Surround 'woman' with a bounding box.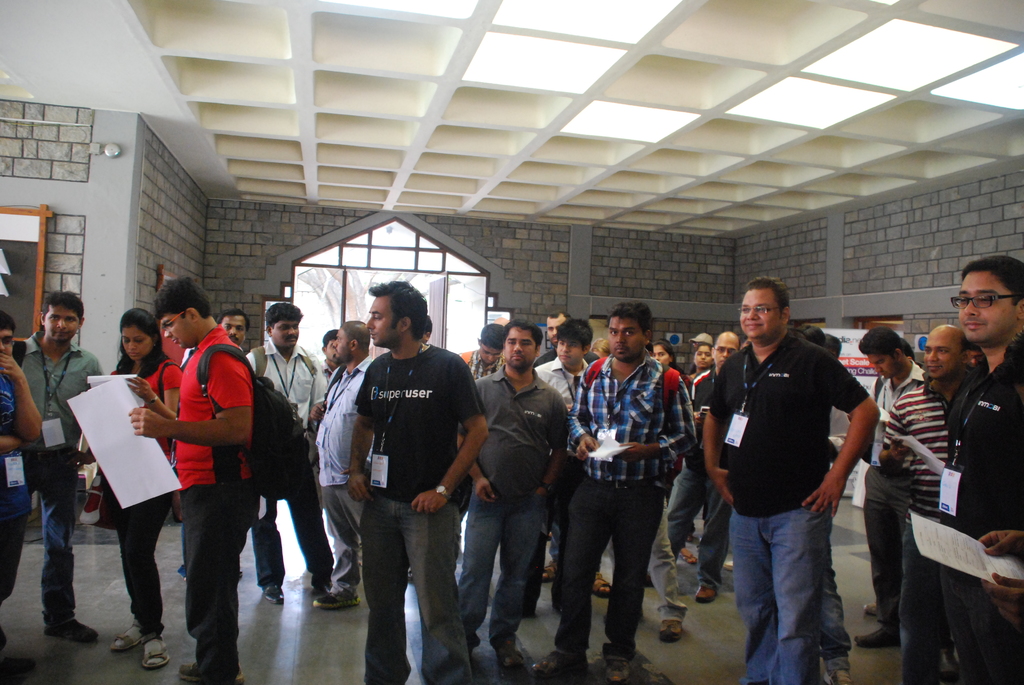
pyautogui.locateOnScreen(682, 345, 712, 391).
